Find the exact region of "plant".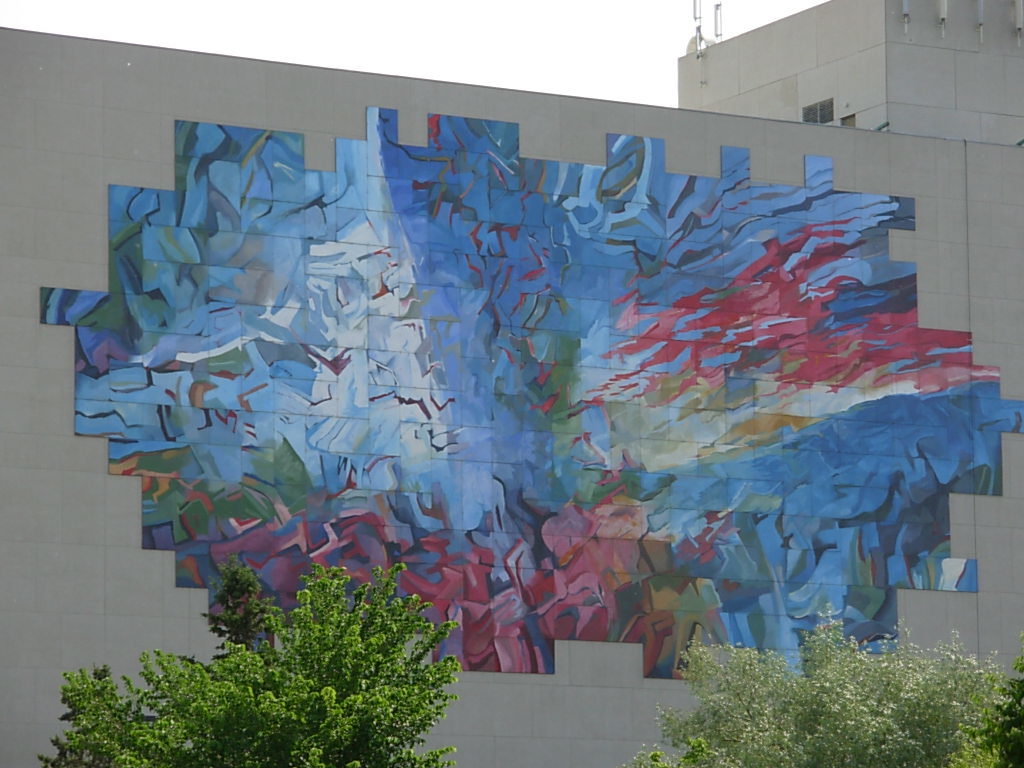
Exact region: 964,651,1023,767.
